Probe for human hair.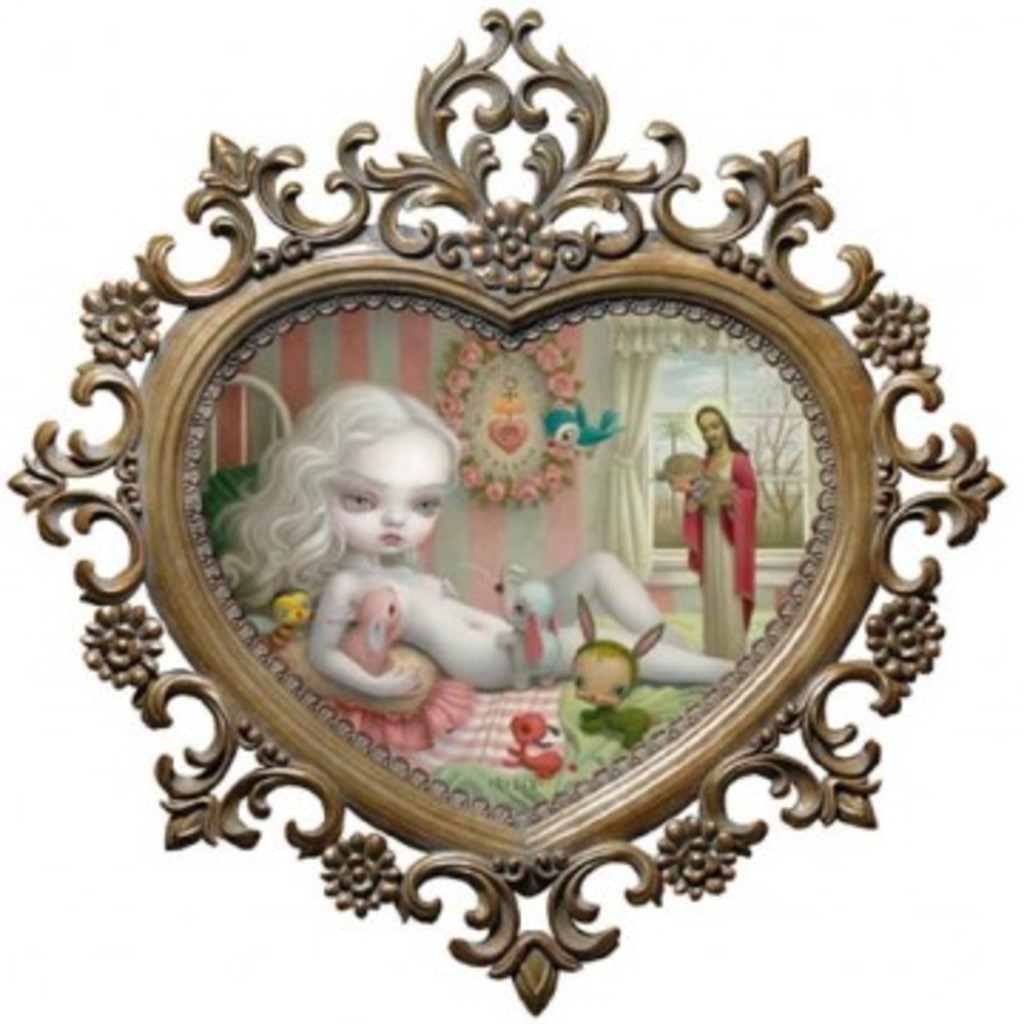
Probe result: (x1=253, y1=378, x2=472, y2=609).
